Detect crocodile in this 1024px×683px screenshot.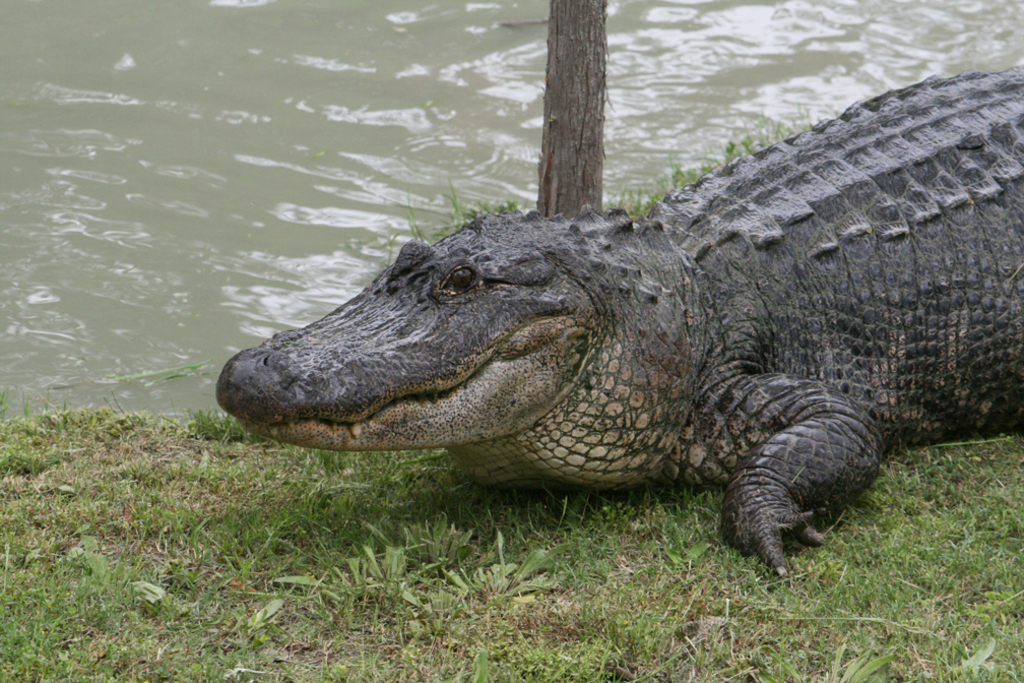
Detection: (left=210, top=68, right=1023, bottom=574).
